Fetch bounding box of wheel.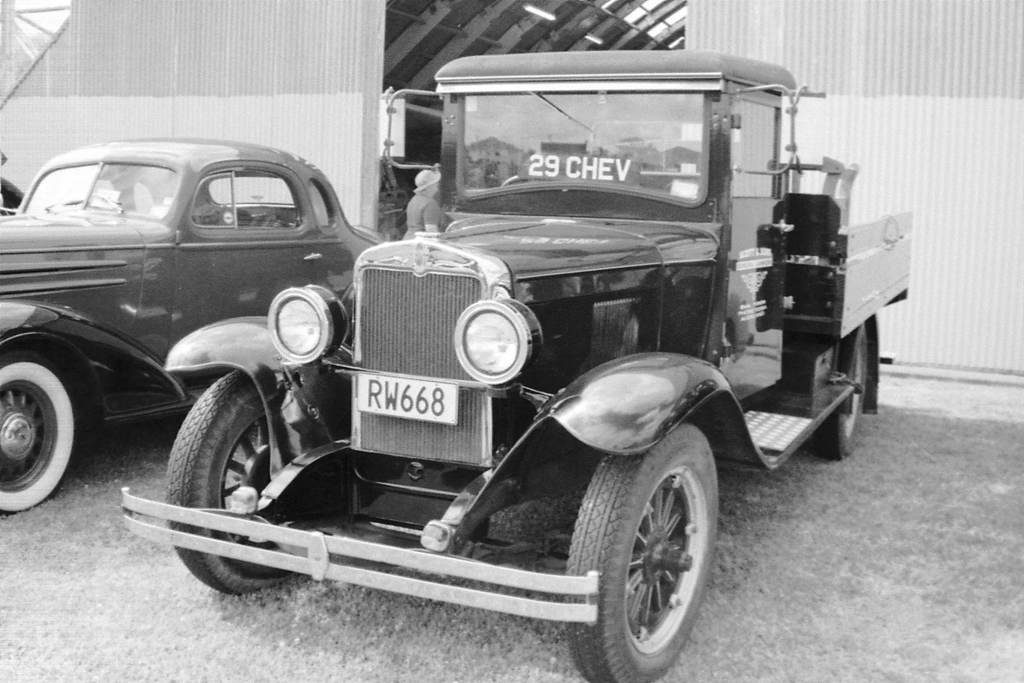
Bbox: <bbox>590, 432, 720, 664</bbox>.
